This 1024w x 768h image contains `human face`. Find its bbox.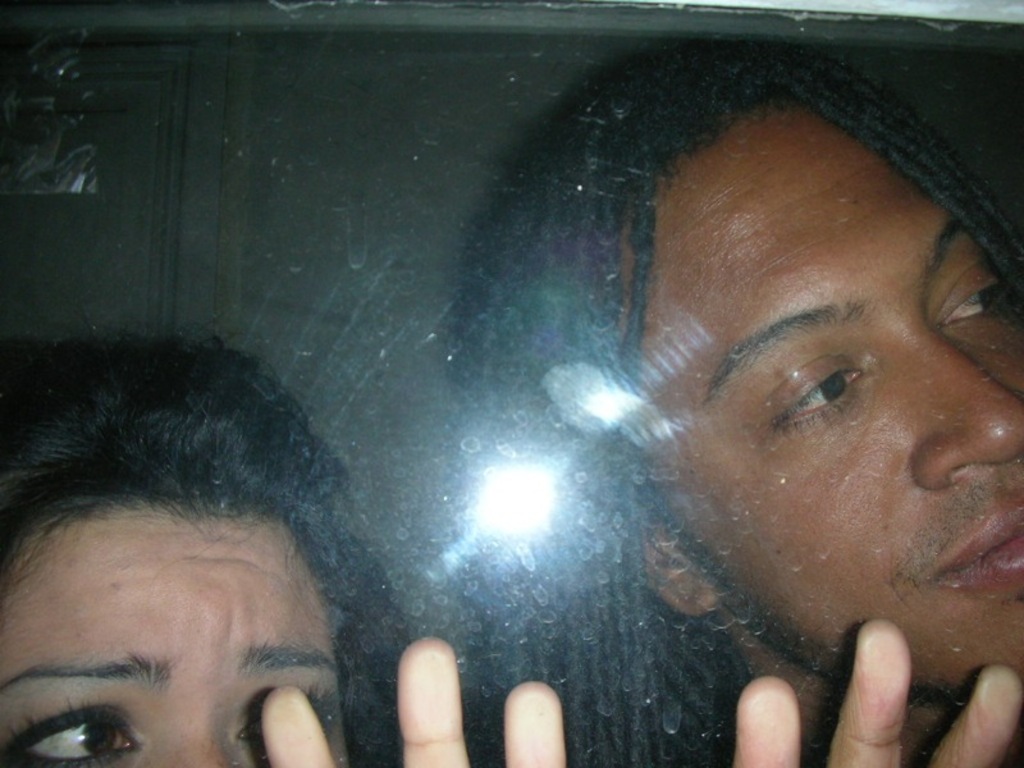
(0,511,344,767).
